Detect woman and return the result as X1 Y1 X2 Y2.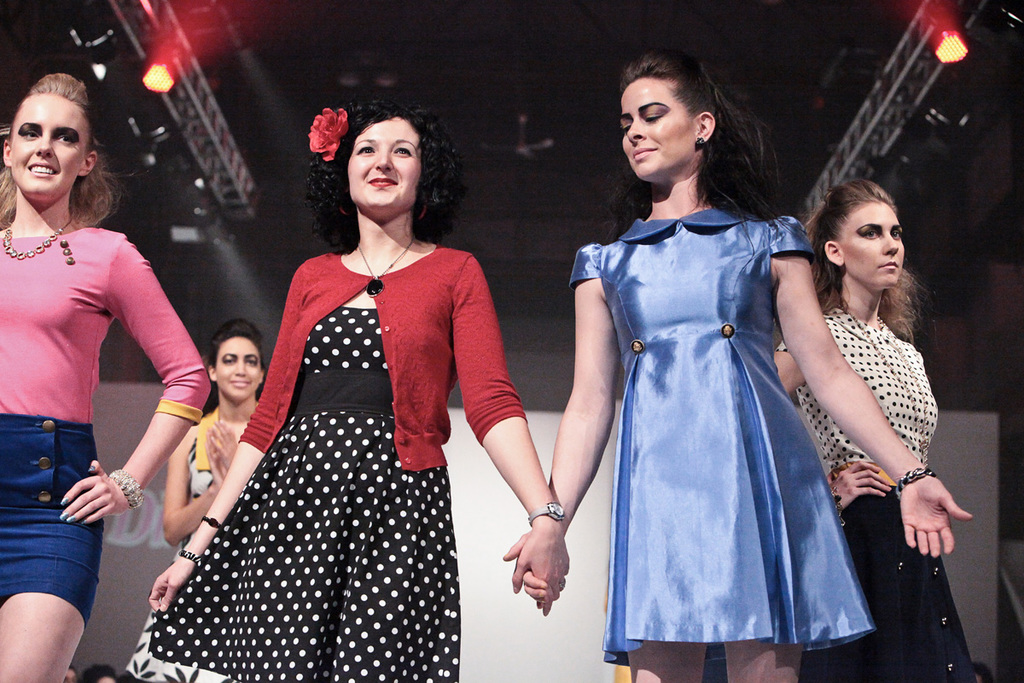
770 184 996 682.
